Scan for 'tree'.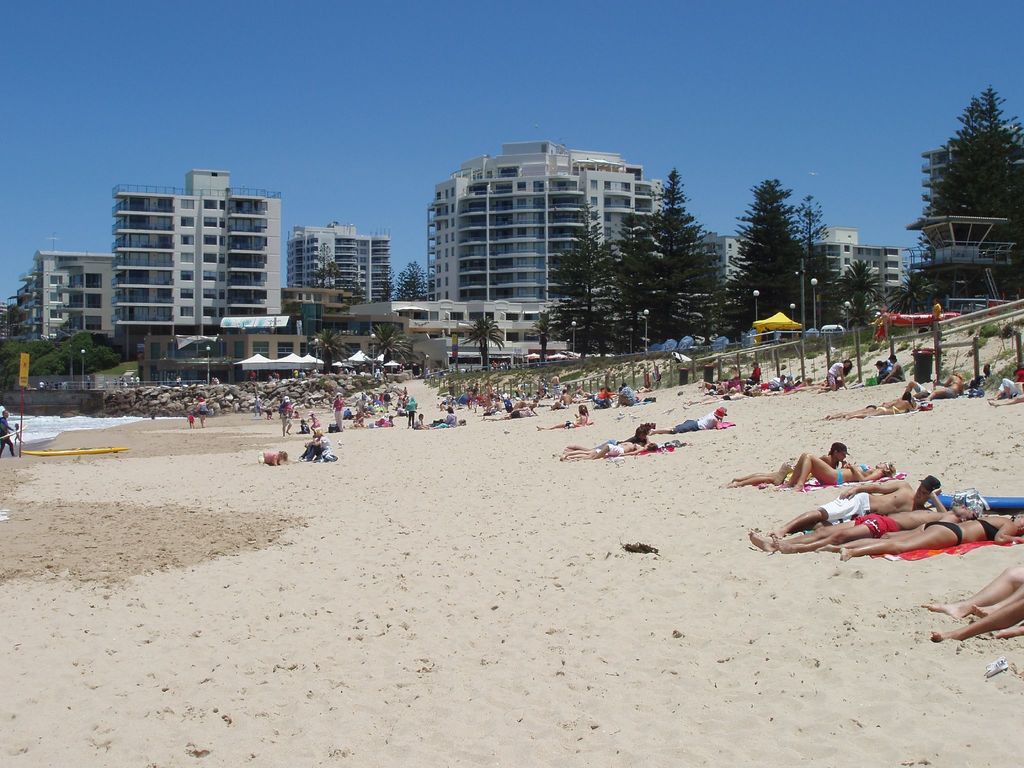
Scan result: {"left": 831, "top": 261, "right": 901, "bottom": 340}.
